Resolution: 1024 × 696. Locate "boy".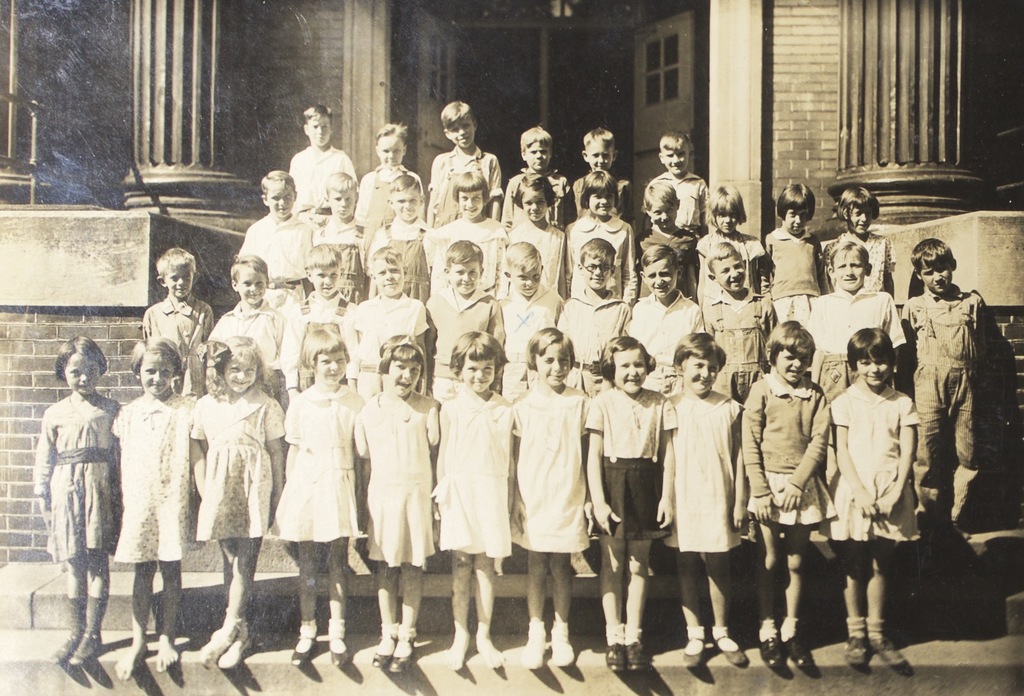
region(428, 101, 505, 229).
